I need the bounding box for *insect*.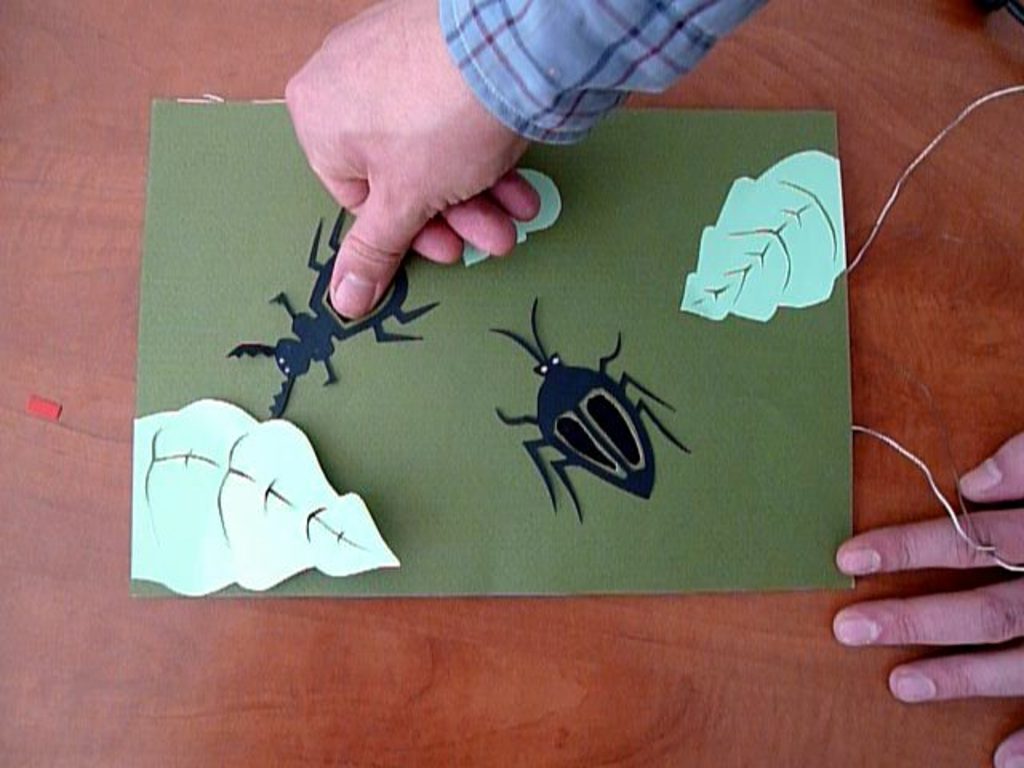
Here it is: <region>227, 206, 440, 421</region>.
